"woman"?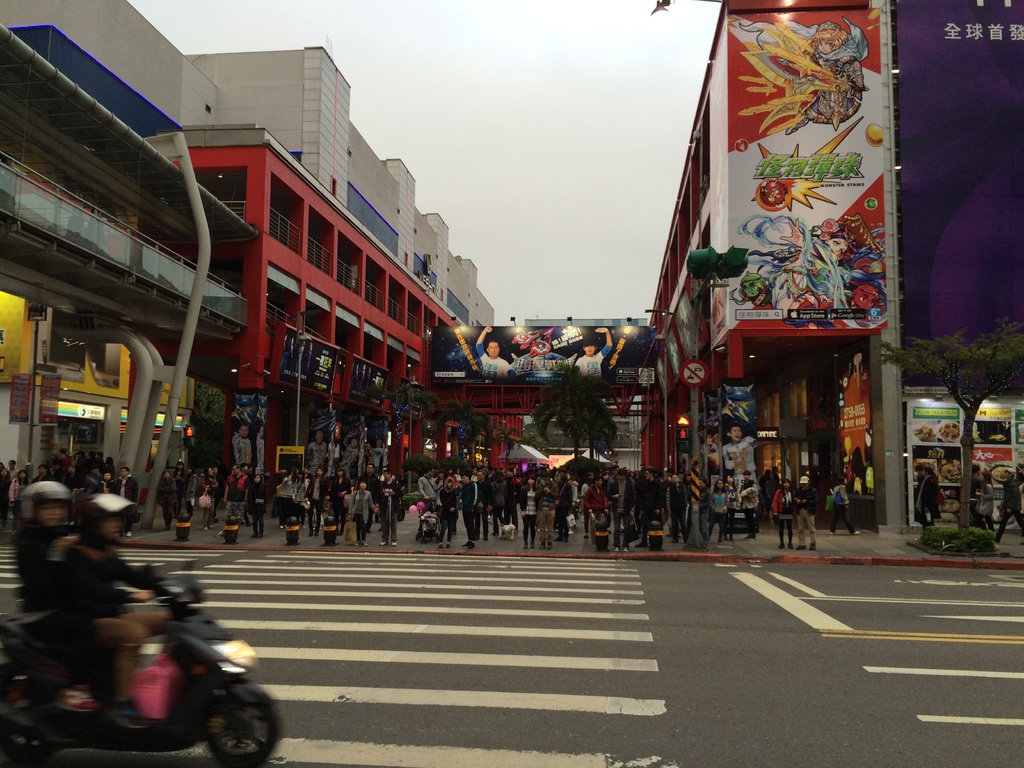
833 471 865 536
